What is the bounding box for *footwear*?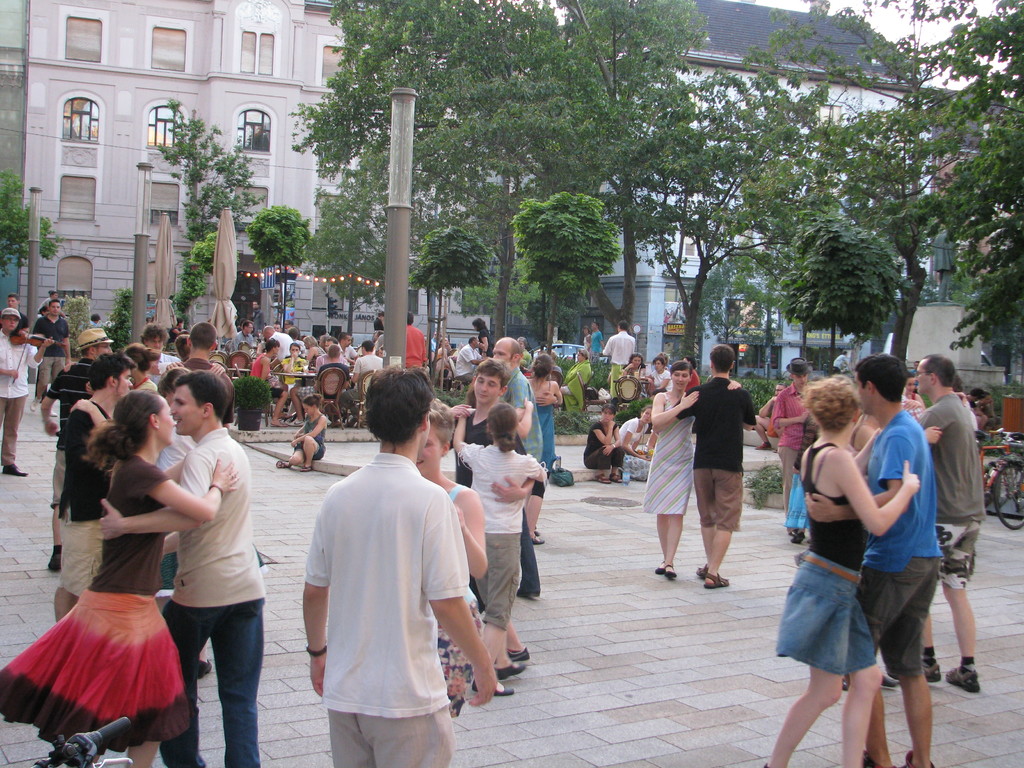
left=199, top=657, right=215, bottom=678.
